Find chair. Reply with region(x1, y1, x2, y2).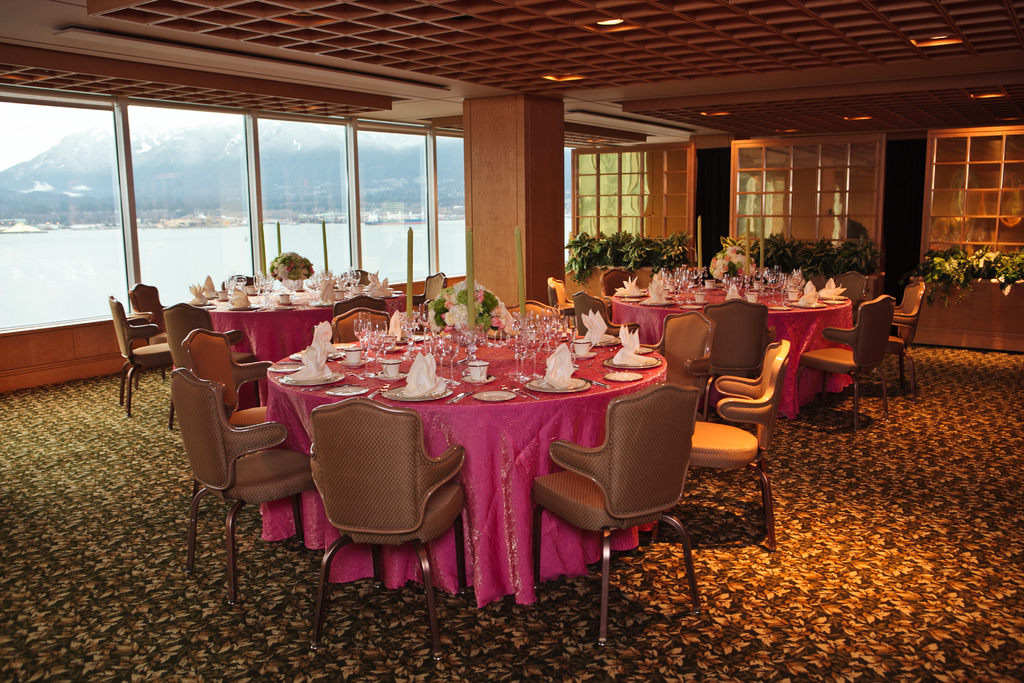
region(700, 299, 771, 429).
